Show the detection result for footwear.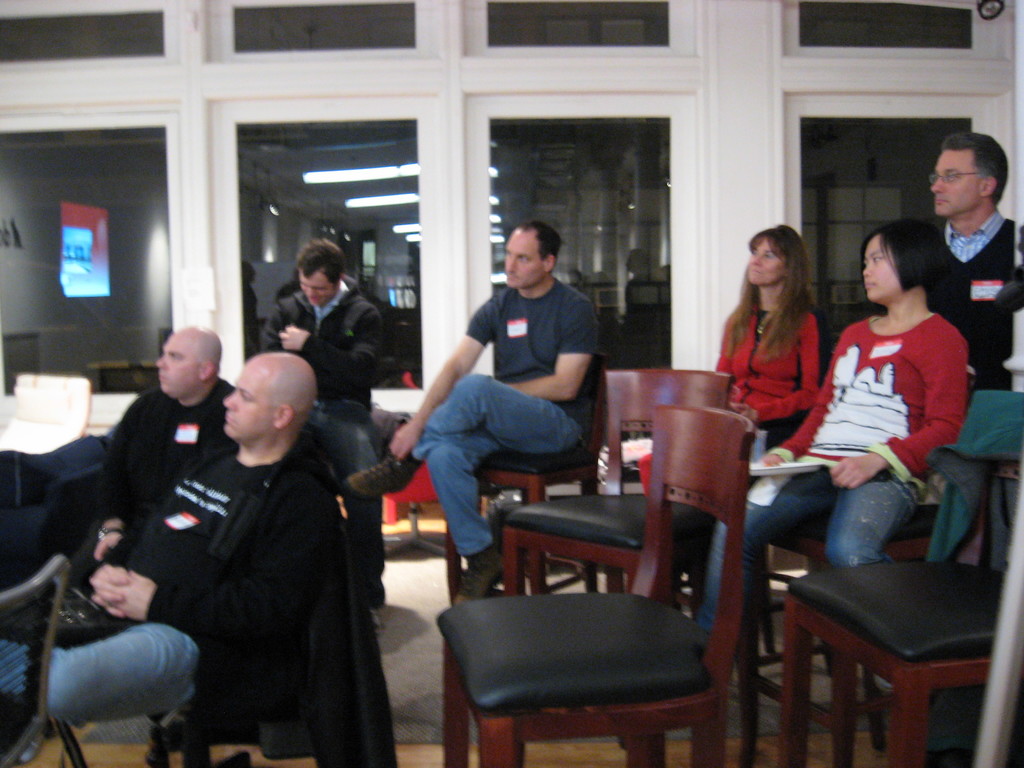
{"left": 459, "top": 540, "right": 509, "bottom": 601}.
